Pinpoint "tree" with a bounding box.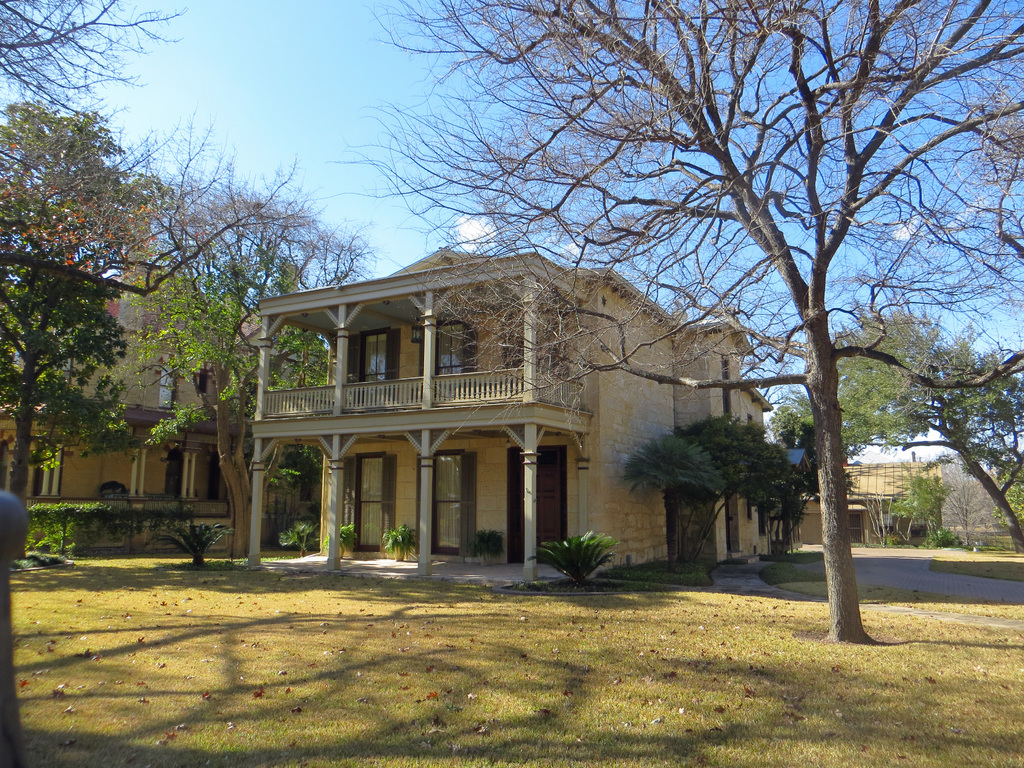
box(828, 301, 941, 449).
